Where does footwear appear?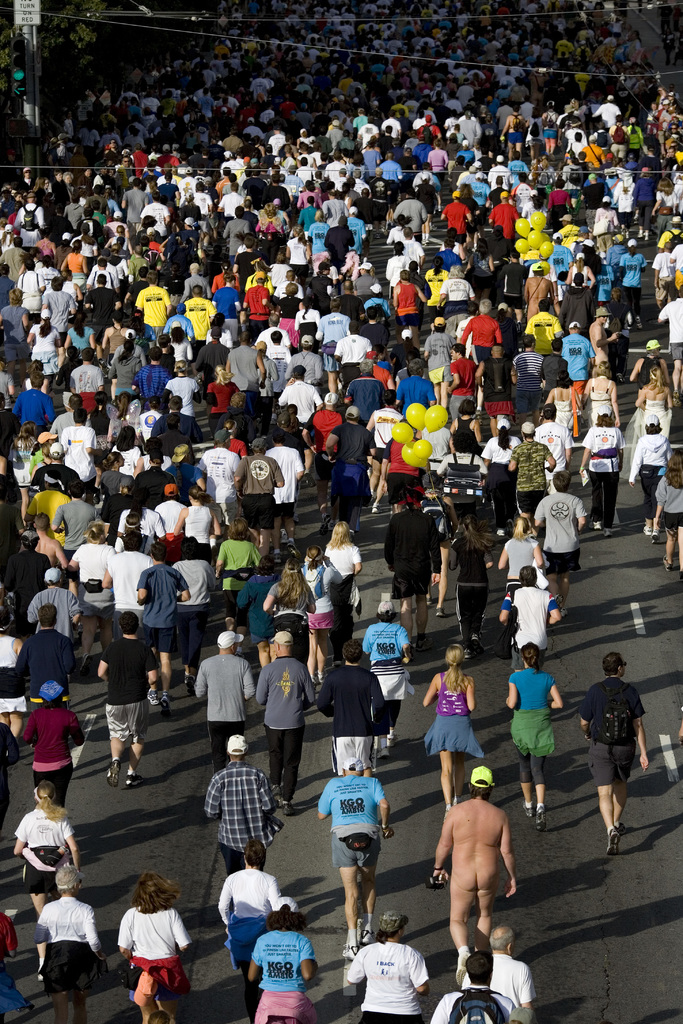
Appears at {"x1": 155, "y1": 698, "x2": 169, "y2": 713}.
